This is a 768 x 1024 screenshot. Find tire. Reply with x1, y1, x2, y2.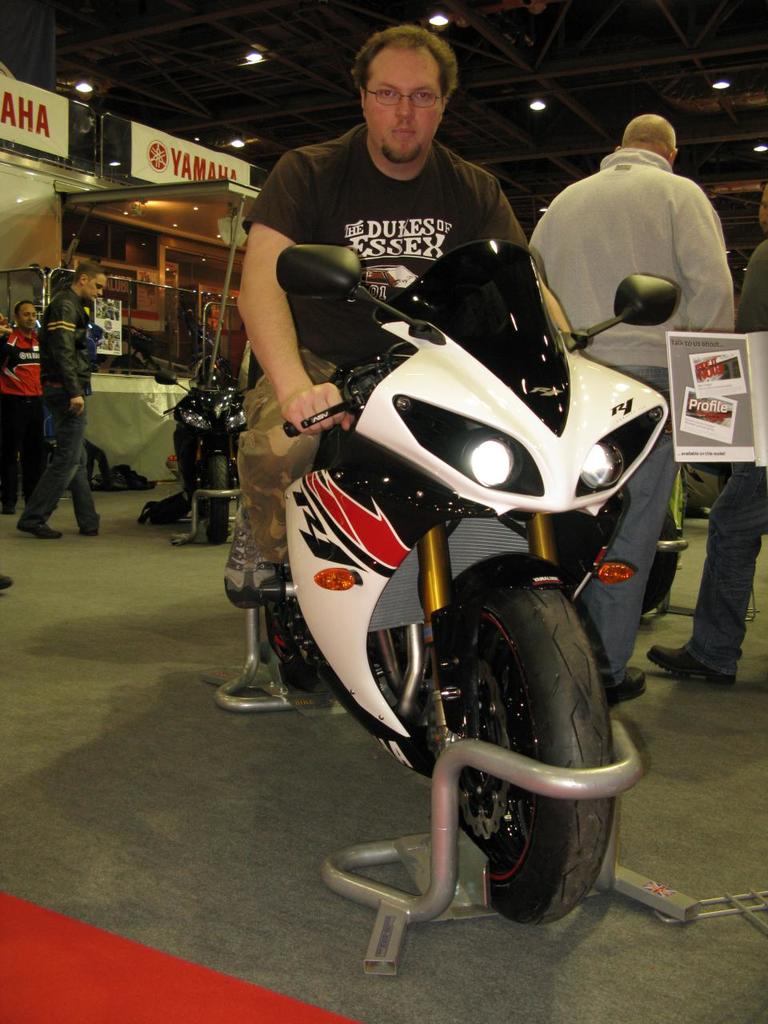
209, 461, 228, 547.
